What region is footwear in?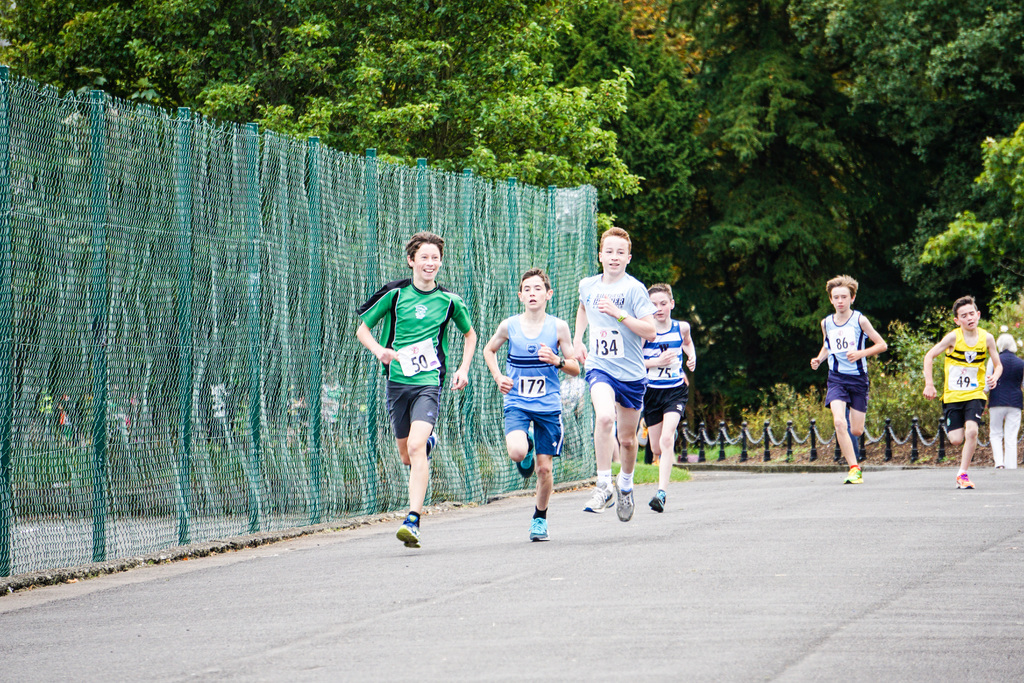
845 464 862 481.
